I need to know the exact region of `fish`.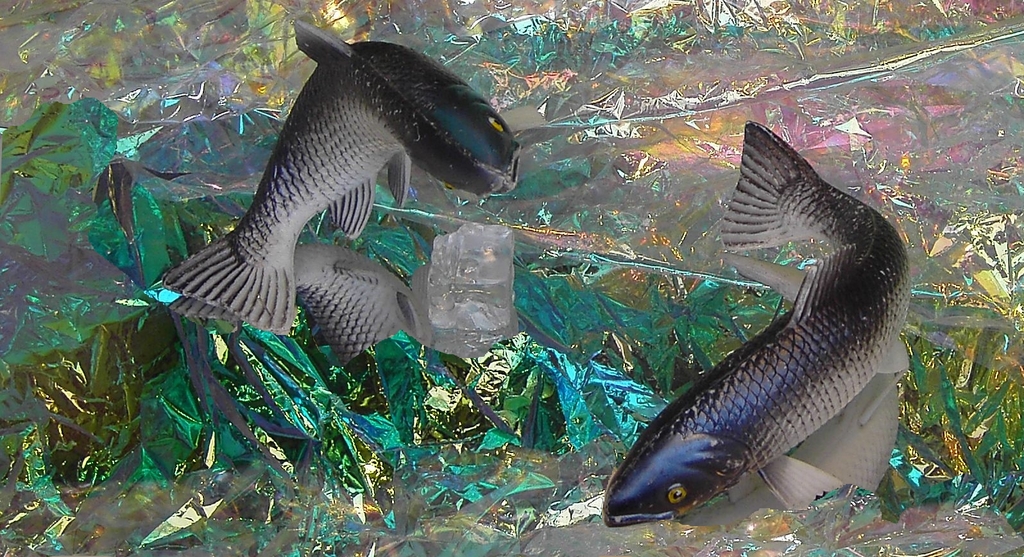
Region: {"left": 155, "top": 13, "right": 545, "bottom": 336}.
